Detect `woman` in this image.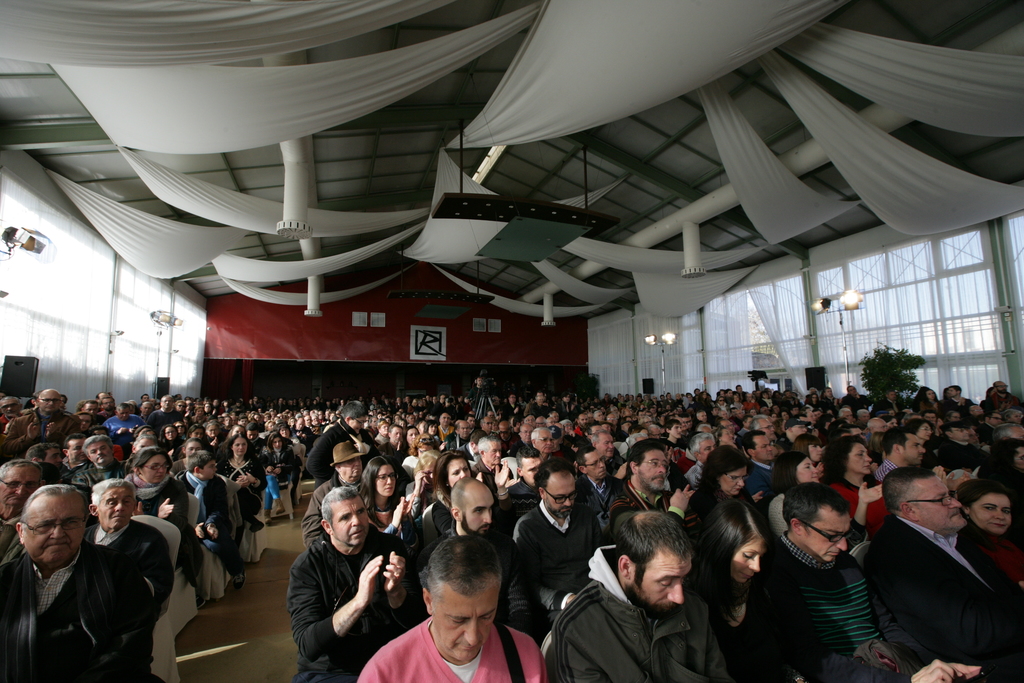
Detection: locate(692, 440, 765, 541).
